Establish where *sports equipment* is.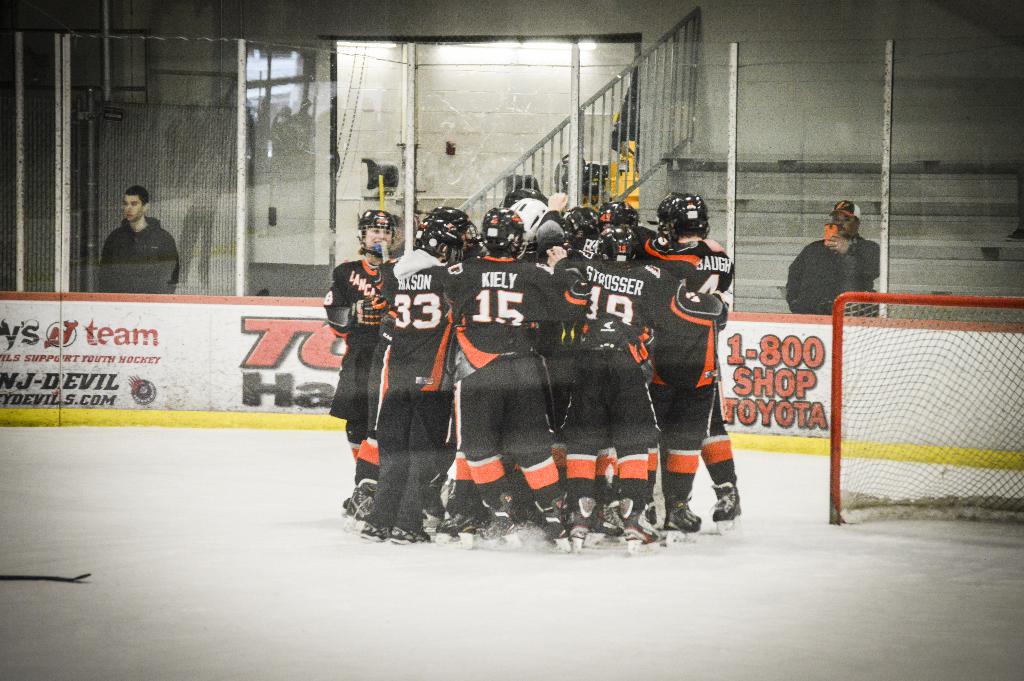
Established at rect(479, 206, 524, 260).
